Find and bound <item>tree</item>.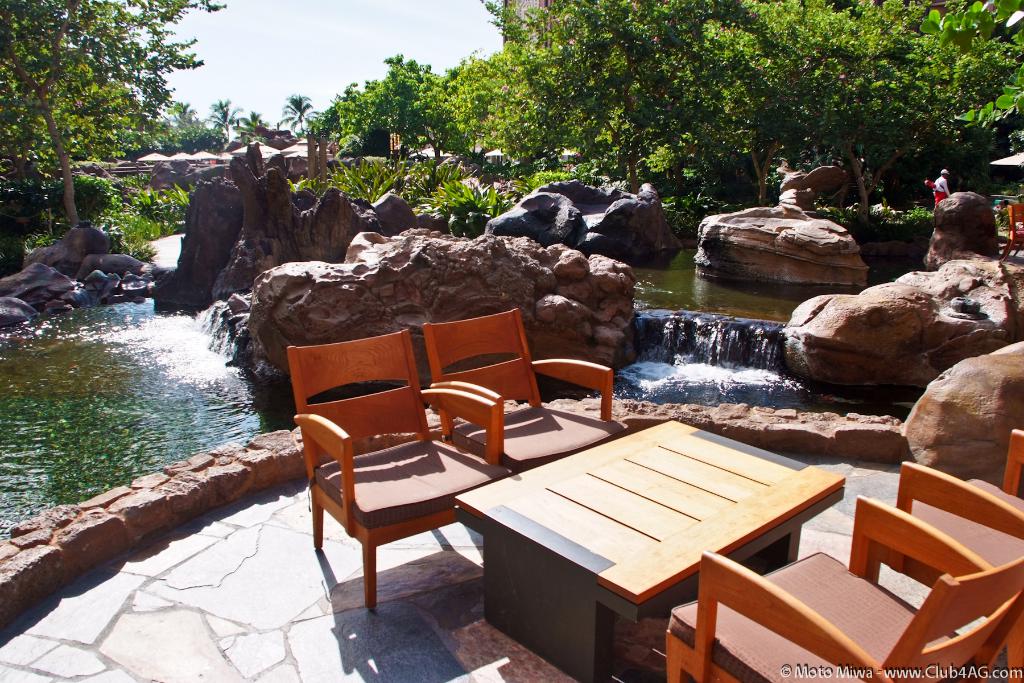
Bound: {"left": 232, "top": 103, "right": 270, "bottom": 142}.
